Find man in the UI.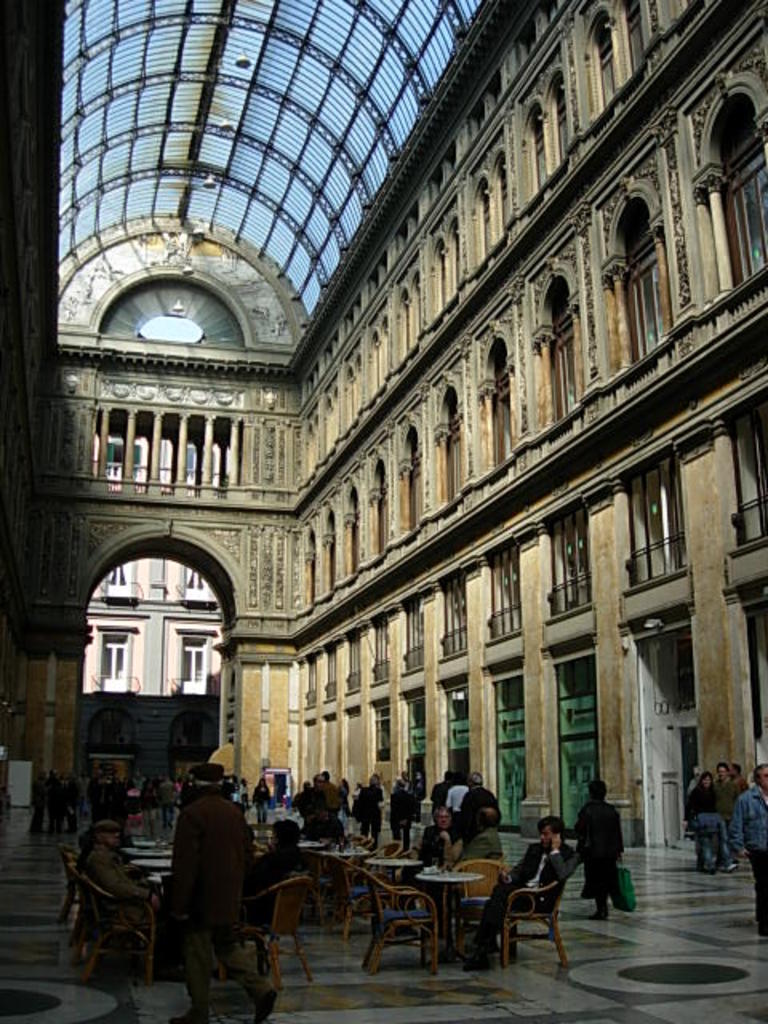
UI element at [x1=165, y1=765, x2=280, y2=1022].
